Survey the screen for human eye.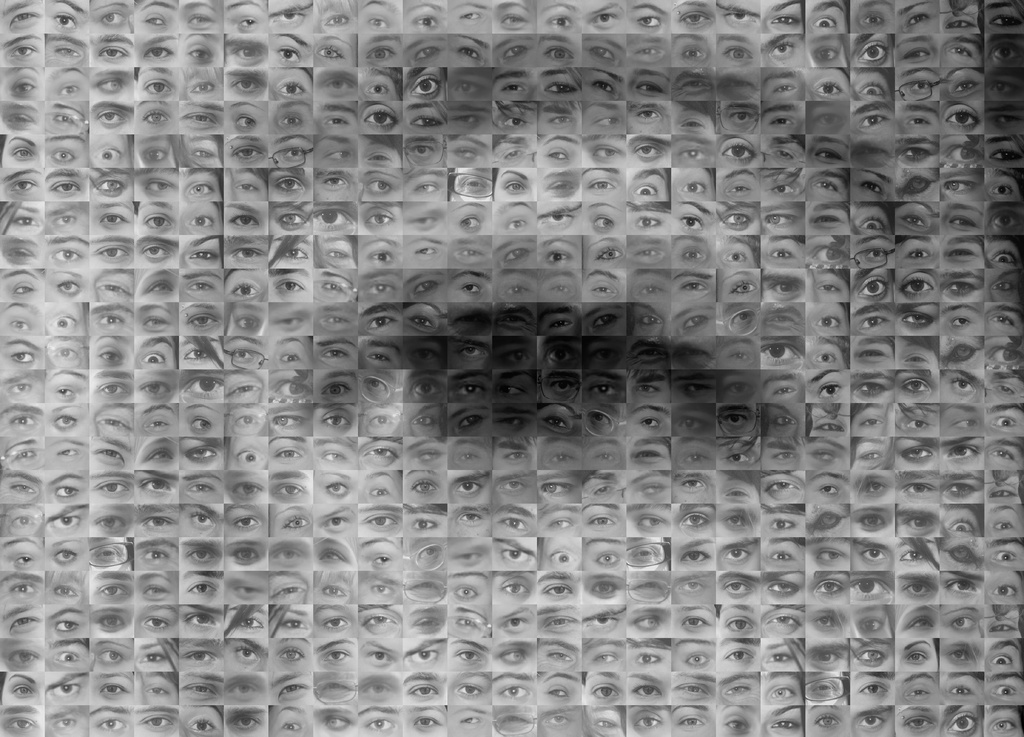
Survey found: rect(589, 683, 615, 699).
